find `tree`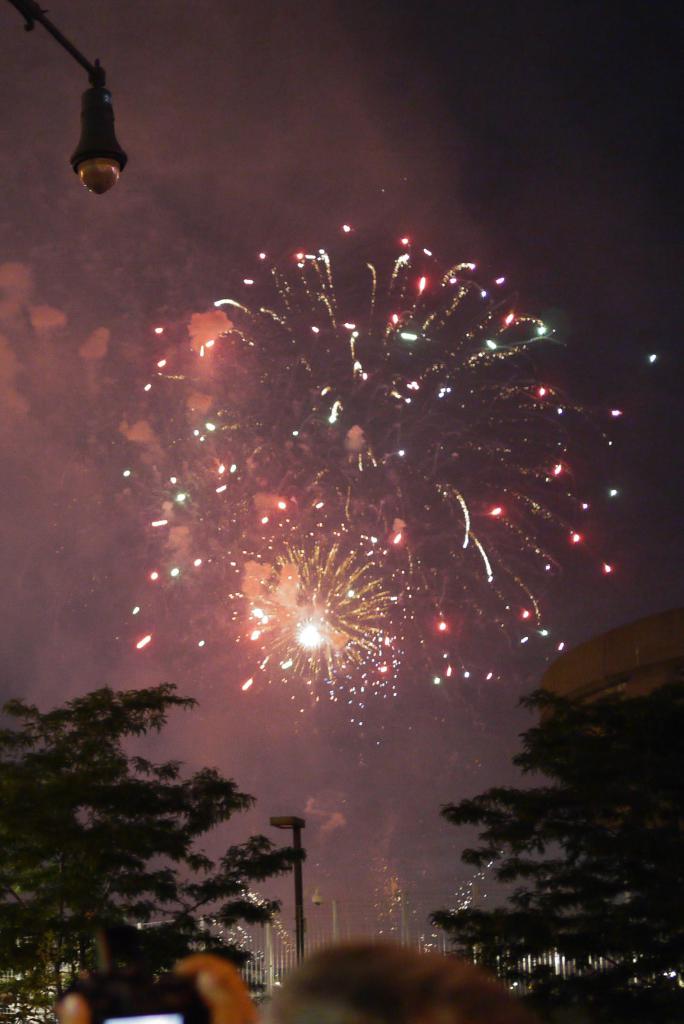
(x1=426, y1=686, x2=683, y2=1023)
